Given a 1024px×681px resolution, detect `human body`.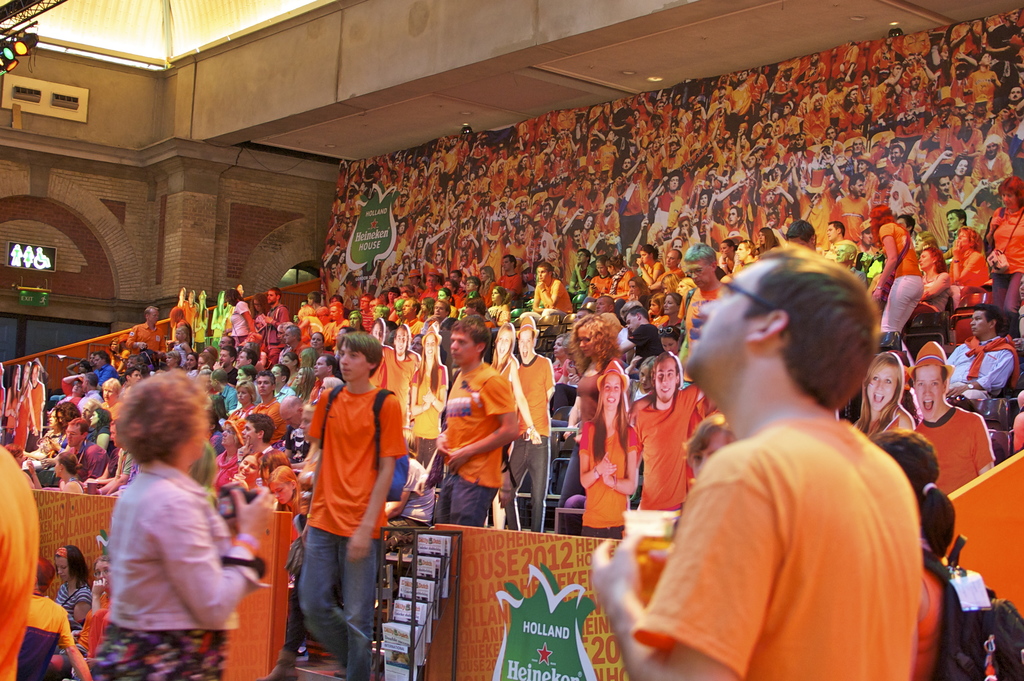
416/357/520/526.
